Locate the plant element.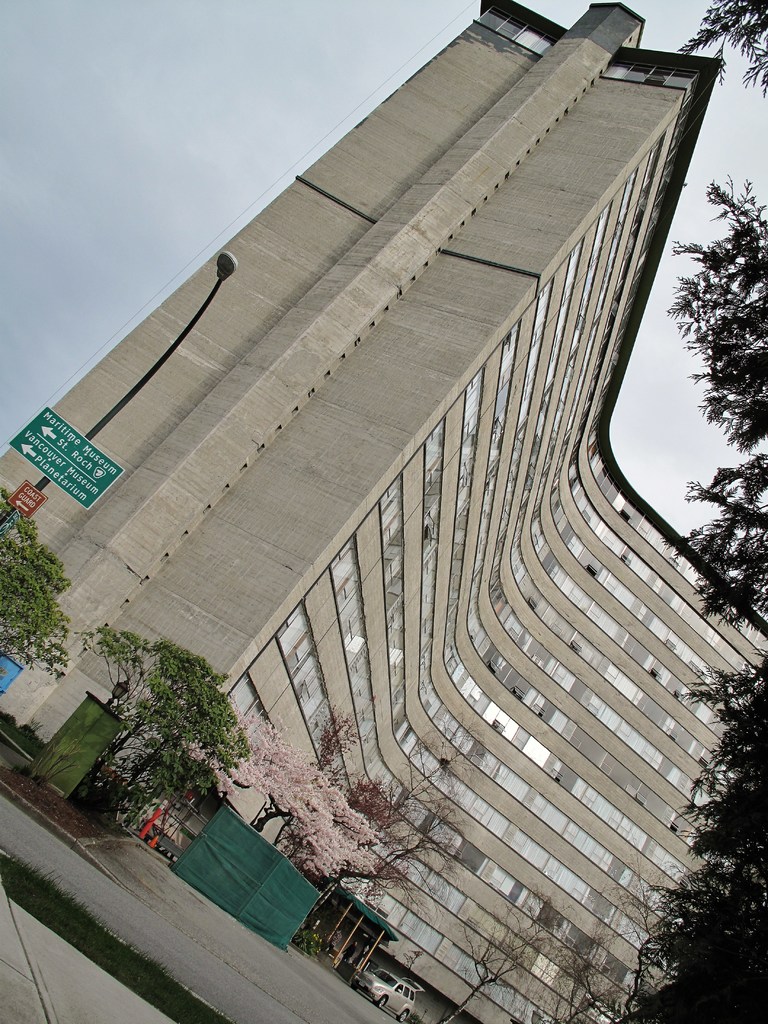
Element bbox: detection(0, 708, 54, 776).
